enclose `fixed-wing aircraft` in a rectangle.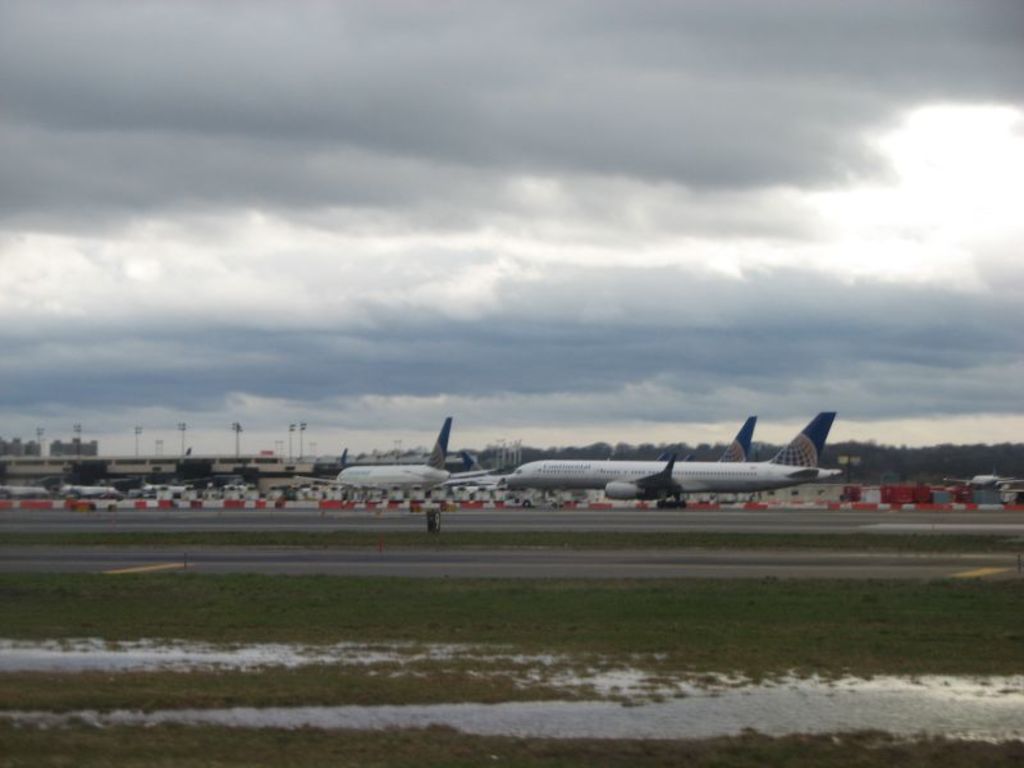
716,412,760,461.
